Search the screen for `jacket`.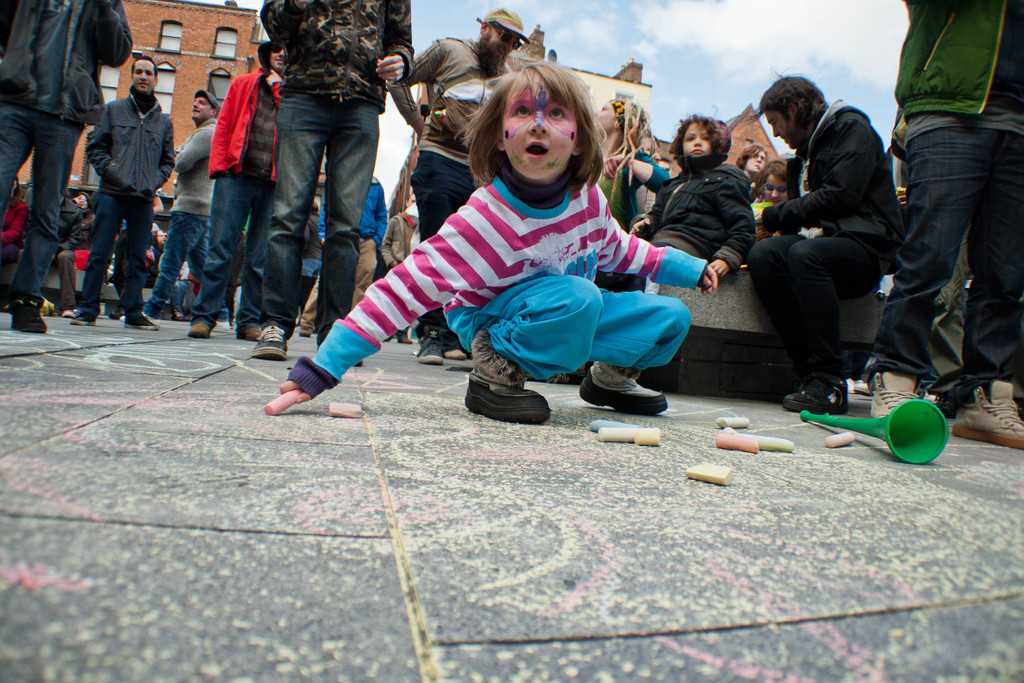
Found at crop(87, 96, 175, 199).
